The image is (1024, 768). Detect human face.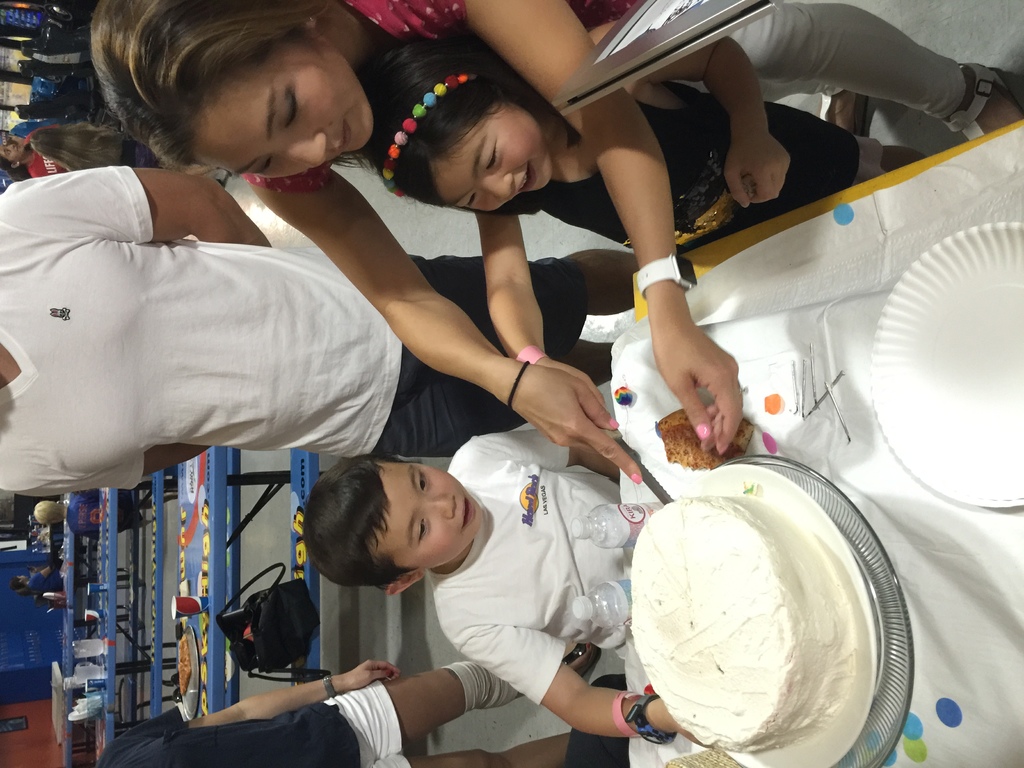
Detection: box(372, 461, 481, 569).
